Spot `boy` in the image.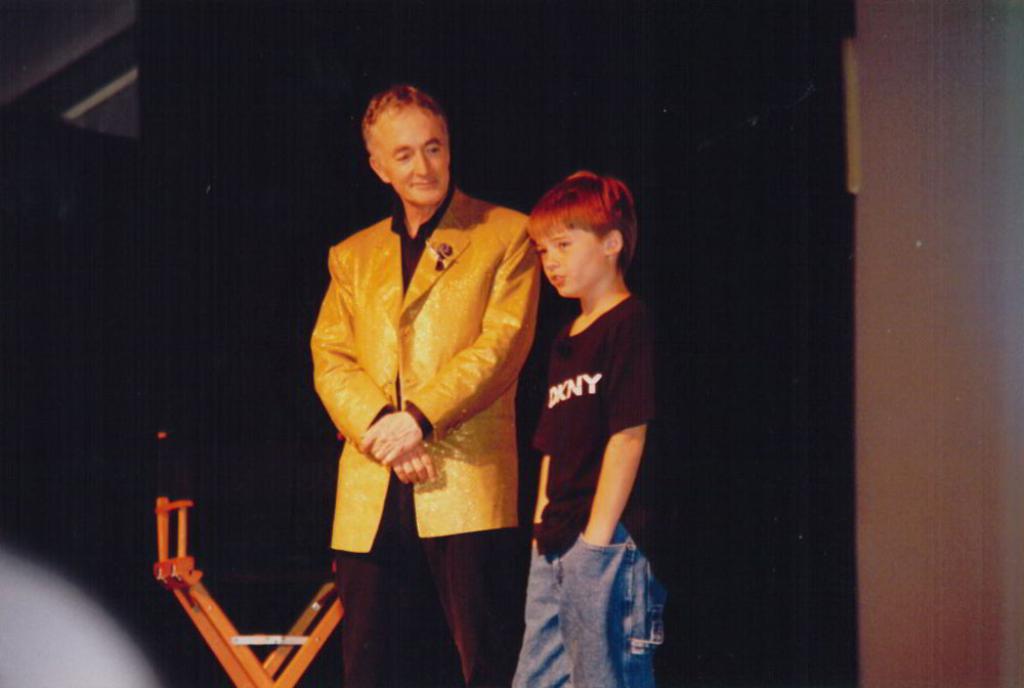
`boy` found at (486,138,666,656).
